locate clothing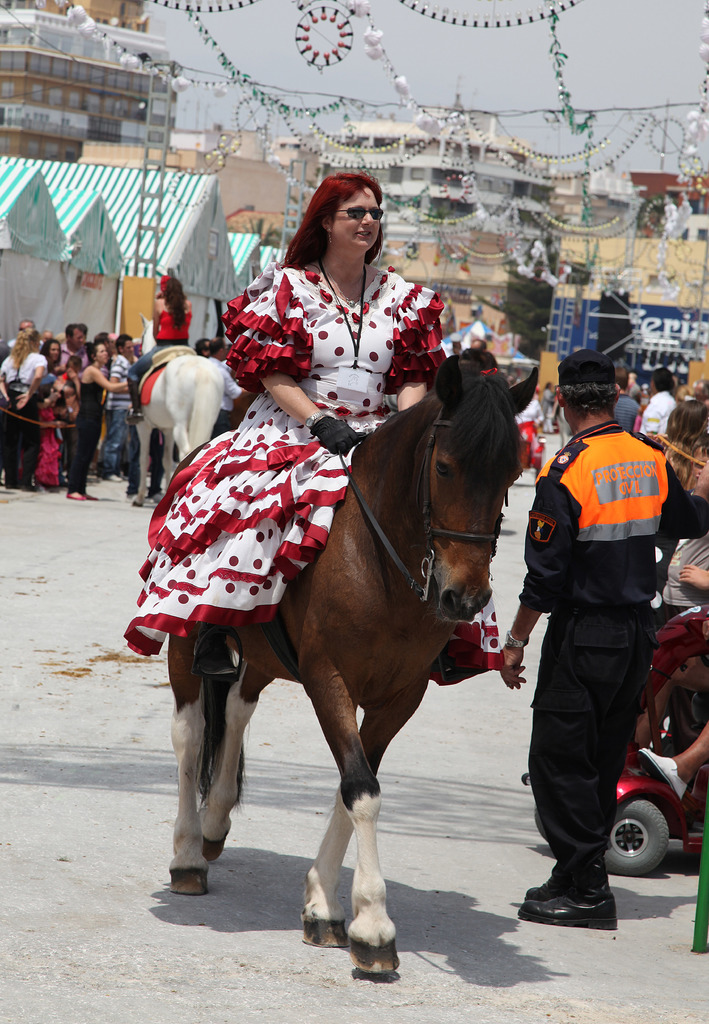
x1=132, y1=263, x2=509, y2=700
